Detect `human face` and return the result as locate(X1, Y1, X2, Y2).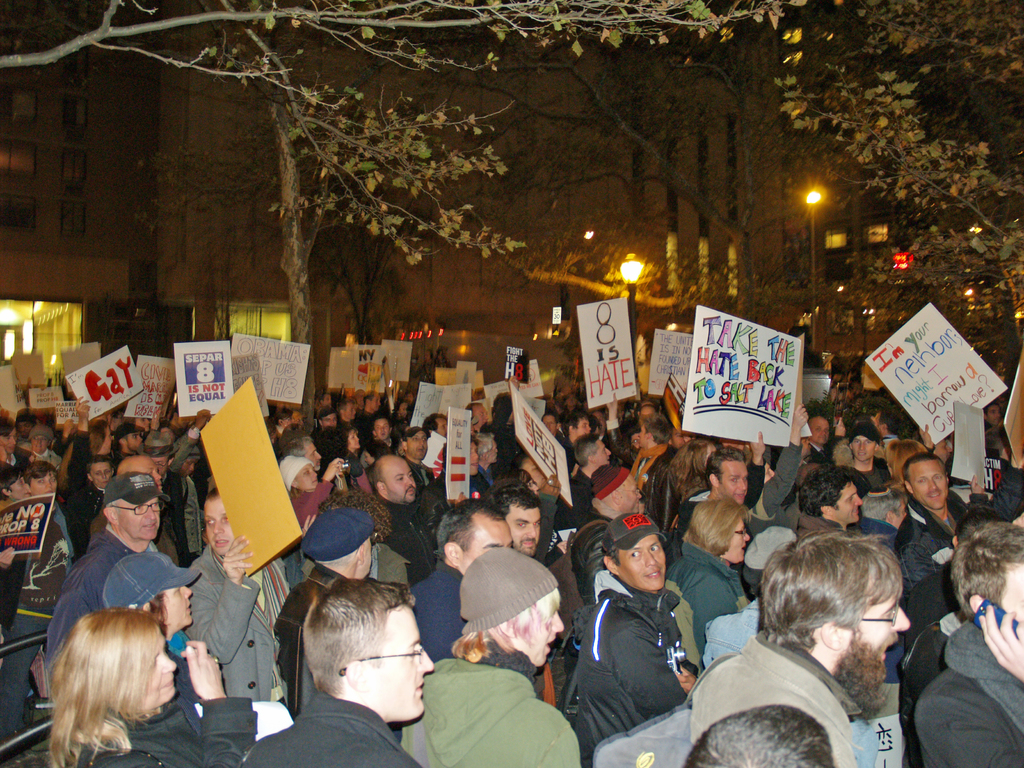
locate(540, 415, 557, 433).
